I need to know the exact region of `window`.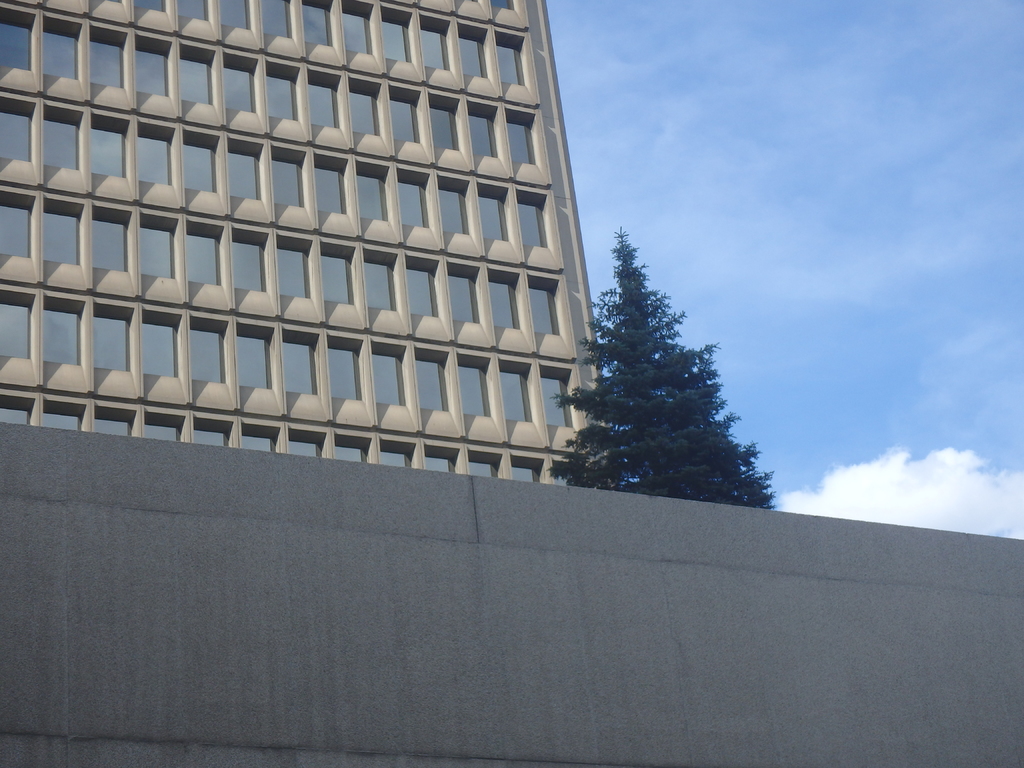
Region: detection(46, 197, 84, 269).
